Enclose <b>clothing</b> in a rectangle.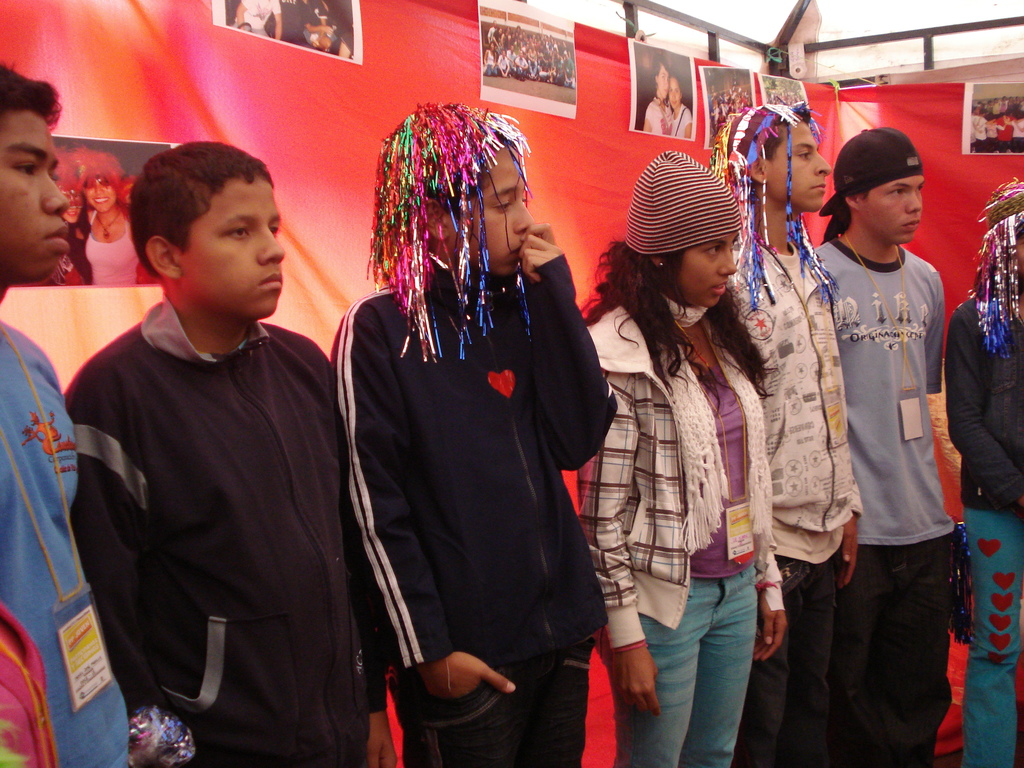
rect(334, 257, 616, 767).
